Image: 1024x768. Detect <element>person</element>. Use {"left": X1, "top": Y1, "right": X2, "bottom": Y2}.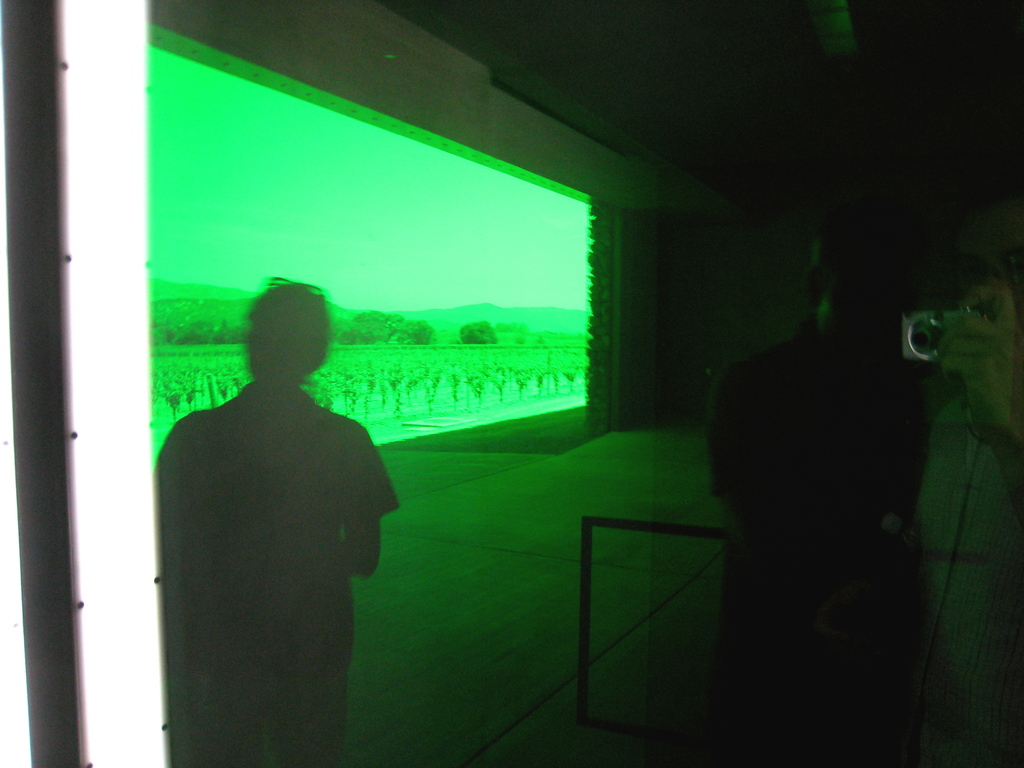
{"left": 694, "top": 223, "right": 953, "bottom": 767}.
